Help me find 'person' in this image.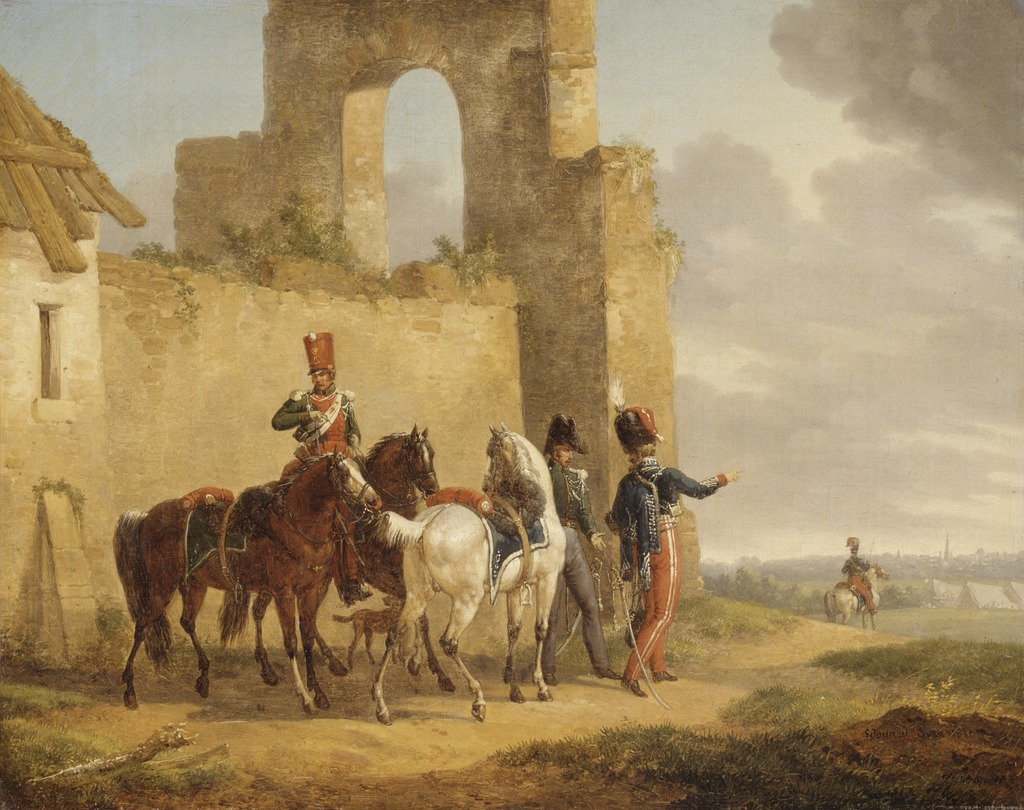
Found it: {"x1": 275, "y1": 328, "x2": 362, "y2": 476}.
